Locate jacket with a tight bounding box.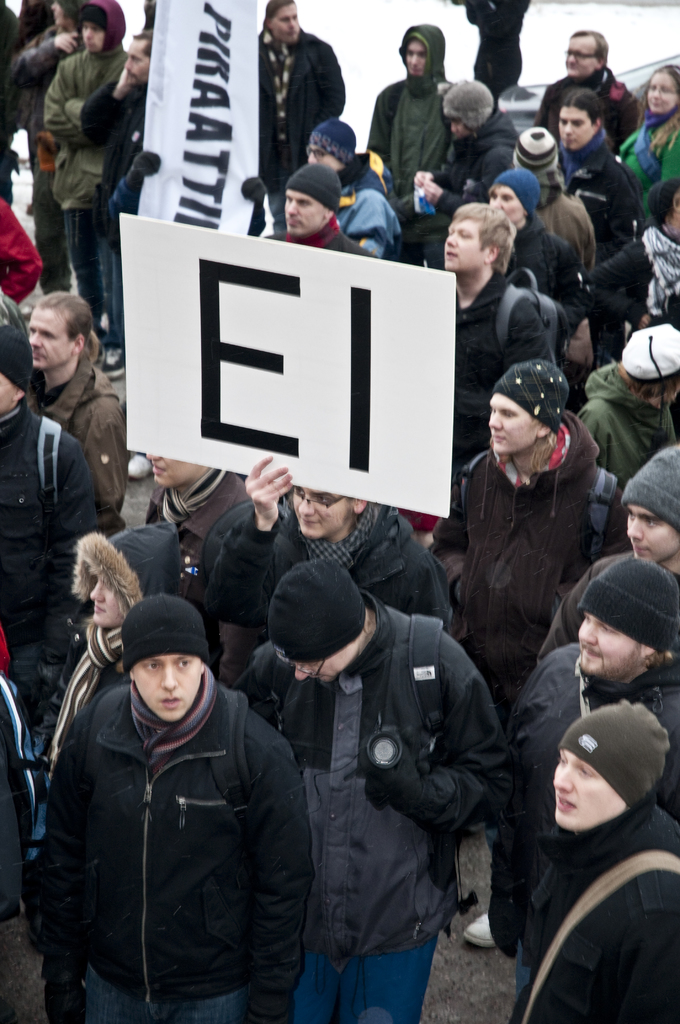
(x1=458, y1=416, x2=631, y2=692).
